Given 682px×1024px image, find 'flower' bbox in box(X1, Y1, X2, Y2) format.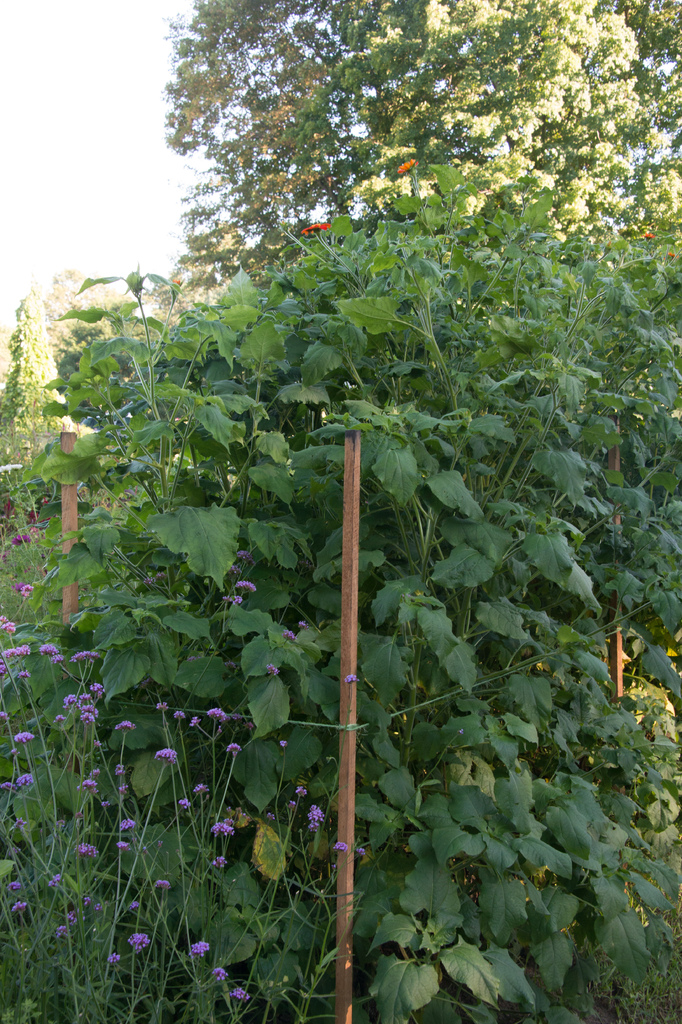
box(108, 951, 132, 972).
